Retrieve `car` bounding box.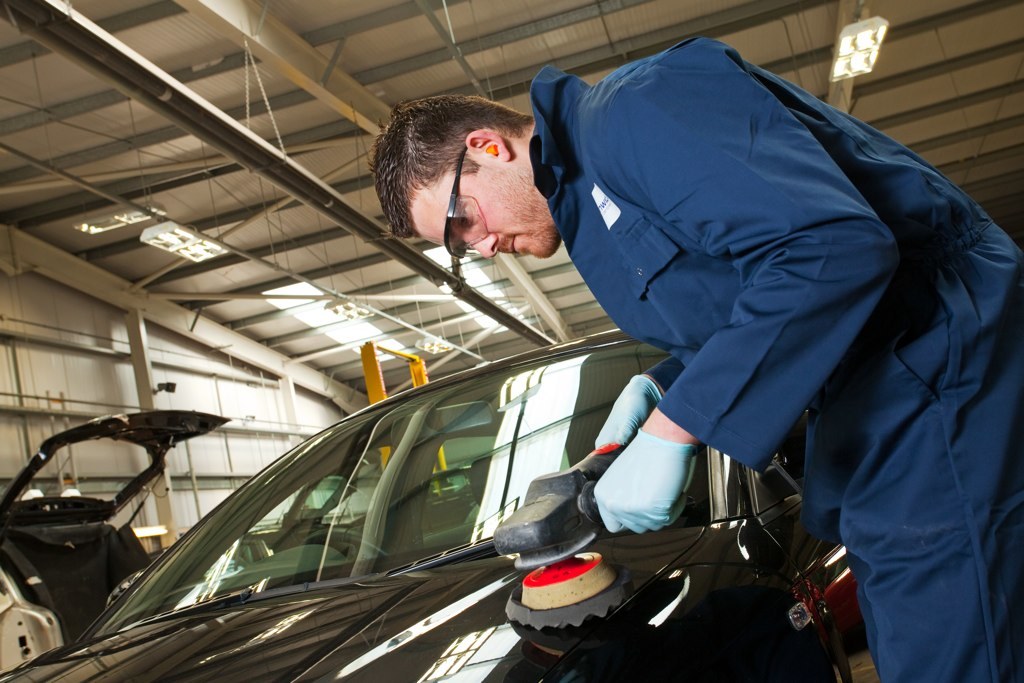
Bounding box: x1=0, y1=322, x2=855, y2=682.
